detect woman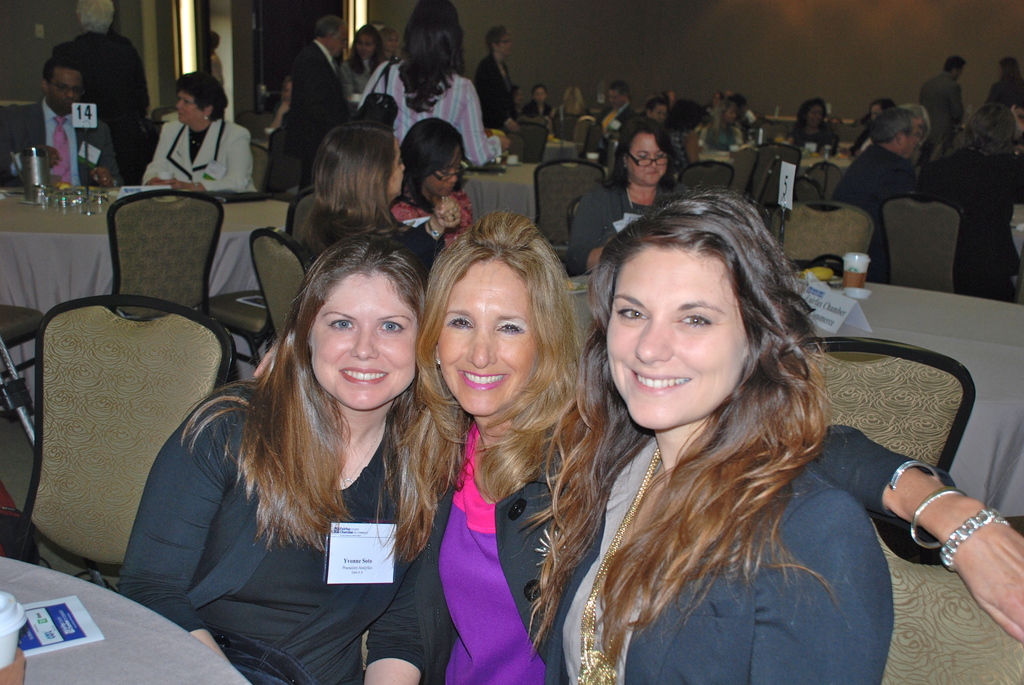
box=[175, 222, 460, 678]
